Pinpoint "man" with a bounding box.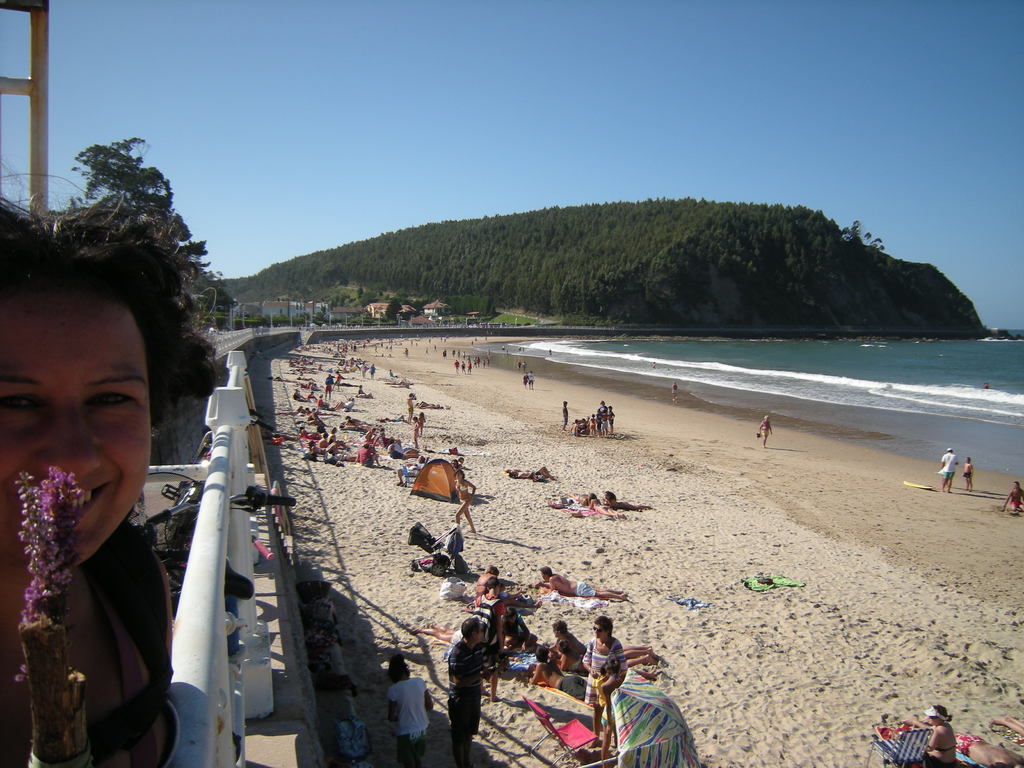
region(532, 570, 628, 602).
